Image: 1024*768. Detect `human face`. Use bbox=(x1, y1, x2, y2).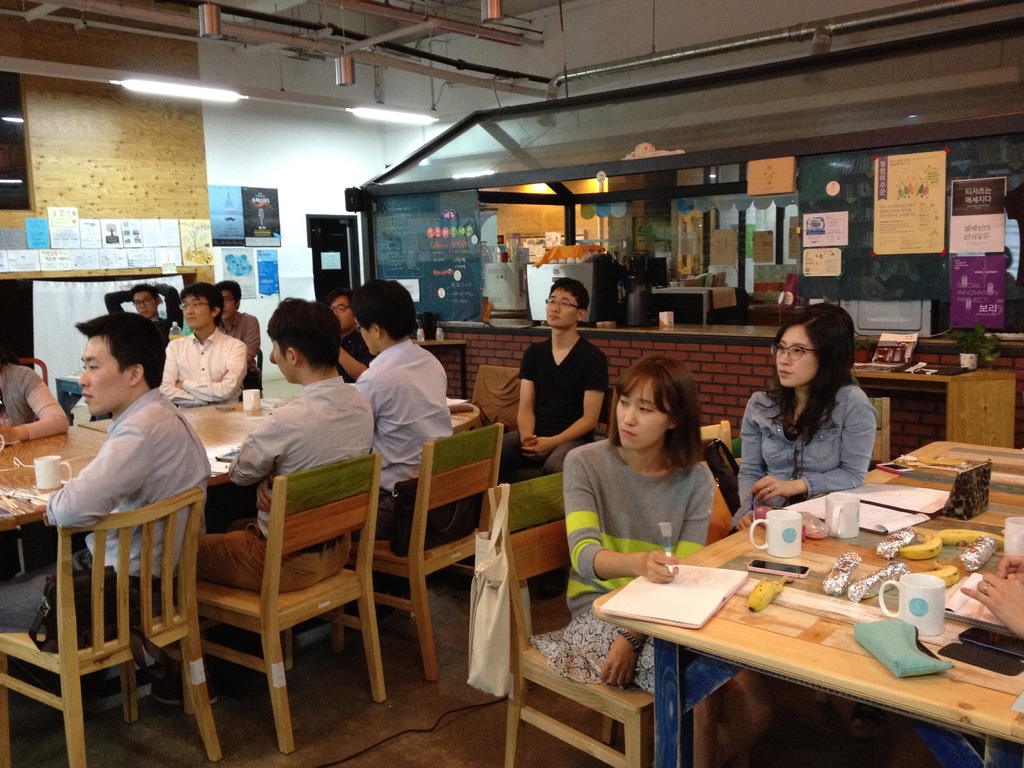
bbox=(548, 291, 580, 331).
